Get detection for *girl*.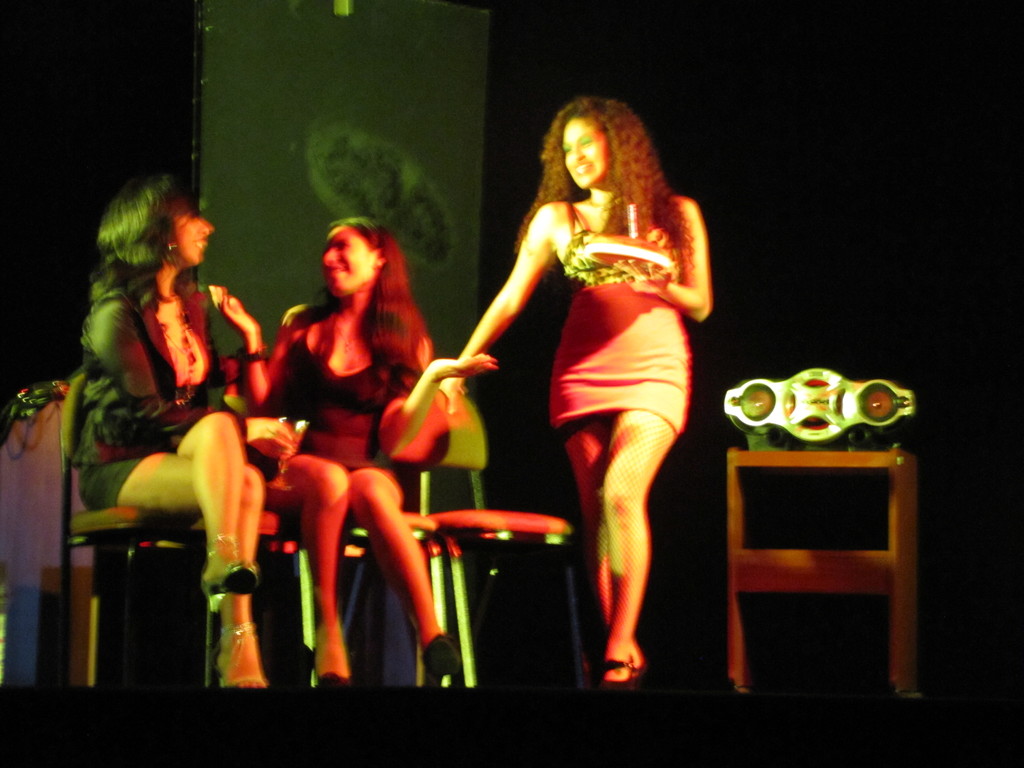
Detection: [x1=444, y1=102, x2=725, y2=683].
